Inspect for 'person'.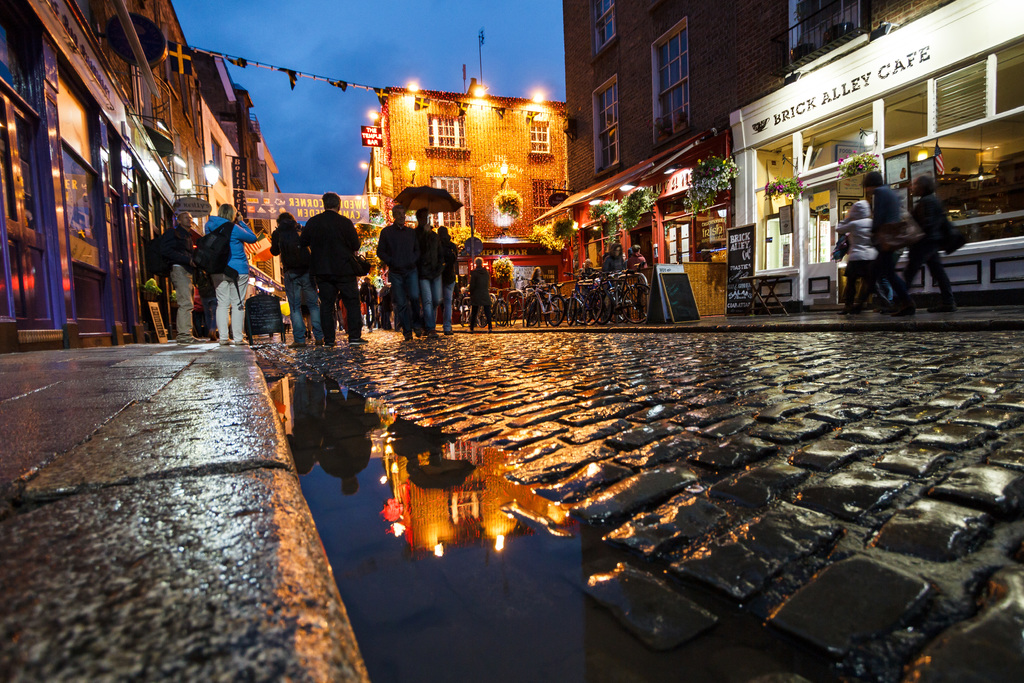
Inspection: 860 174 917 313.
